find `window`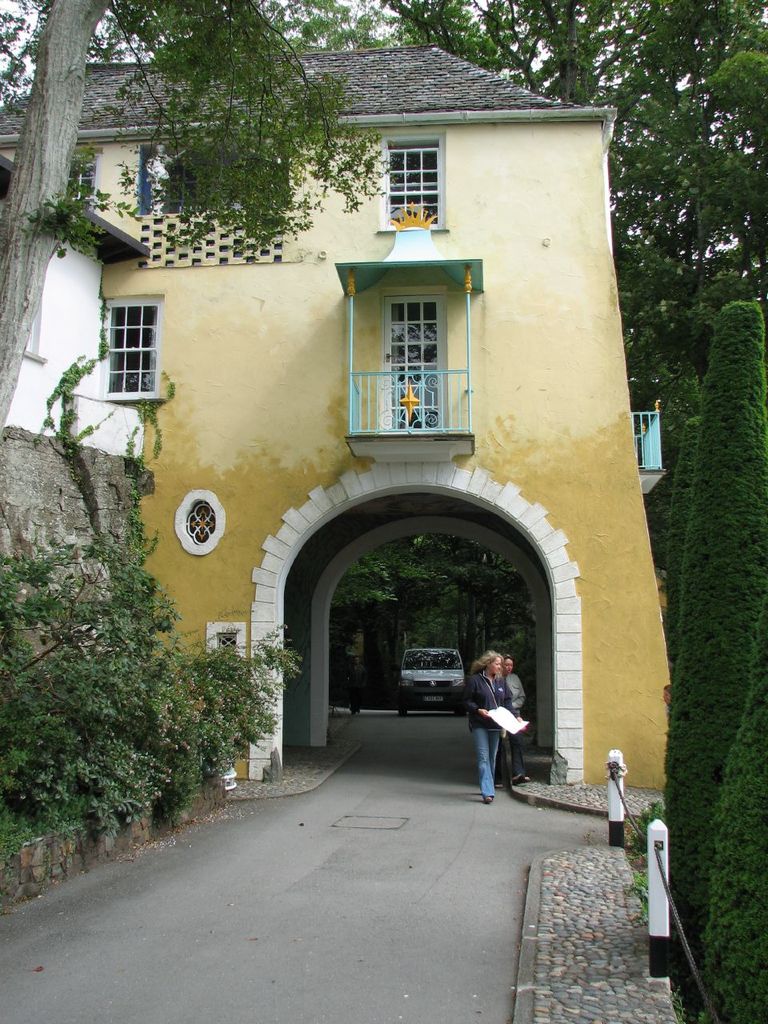
x1=88 y1=275 x2=156 y2=394
